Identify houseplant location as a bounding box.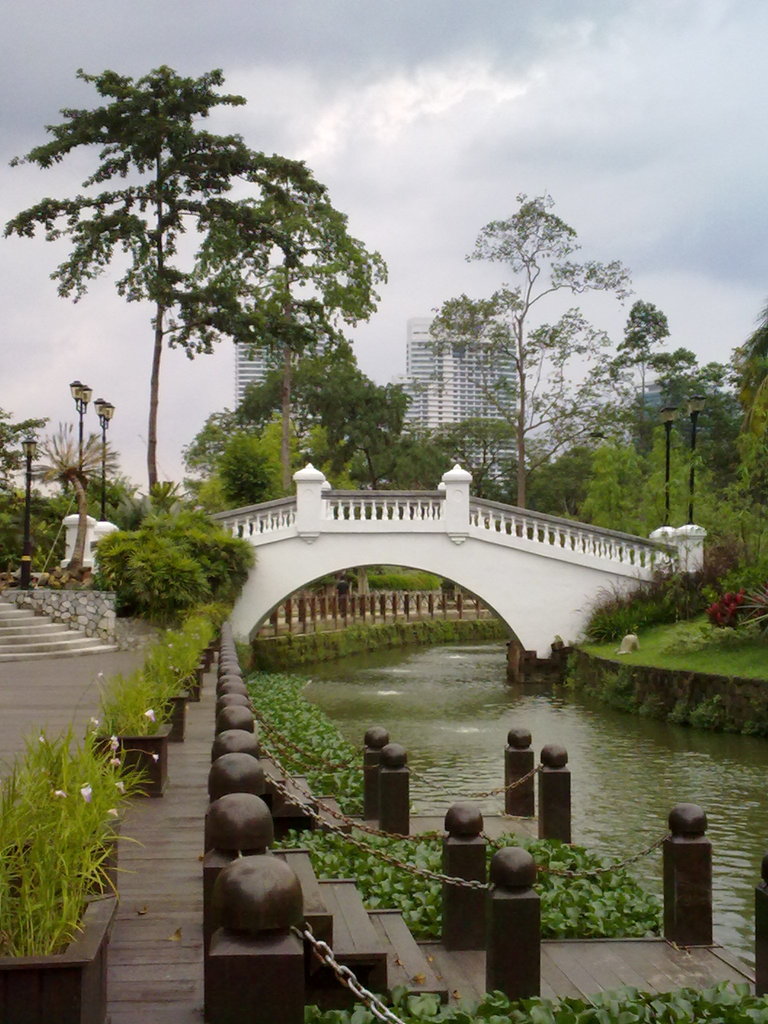
locate(76, 470, 259, 655).
